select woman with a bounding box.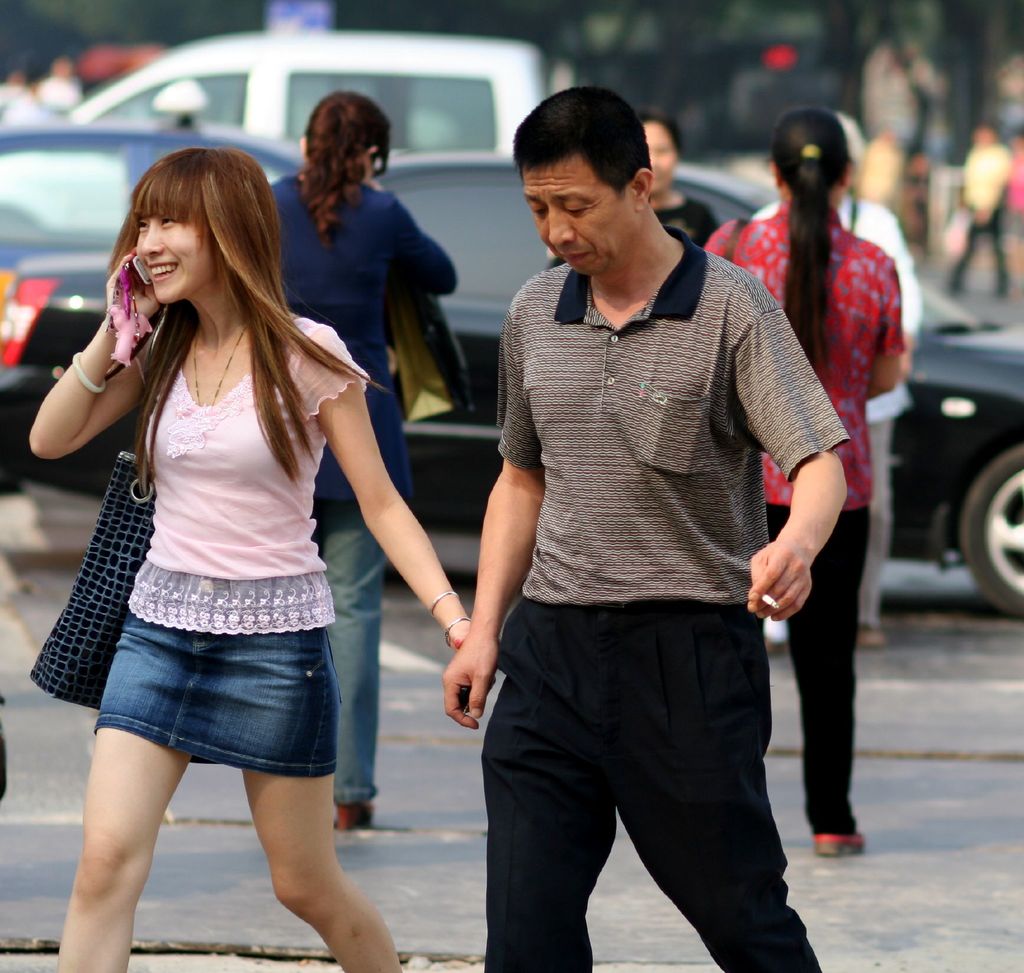
<bbox>649, 107, 721, 245</bbox>.
